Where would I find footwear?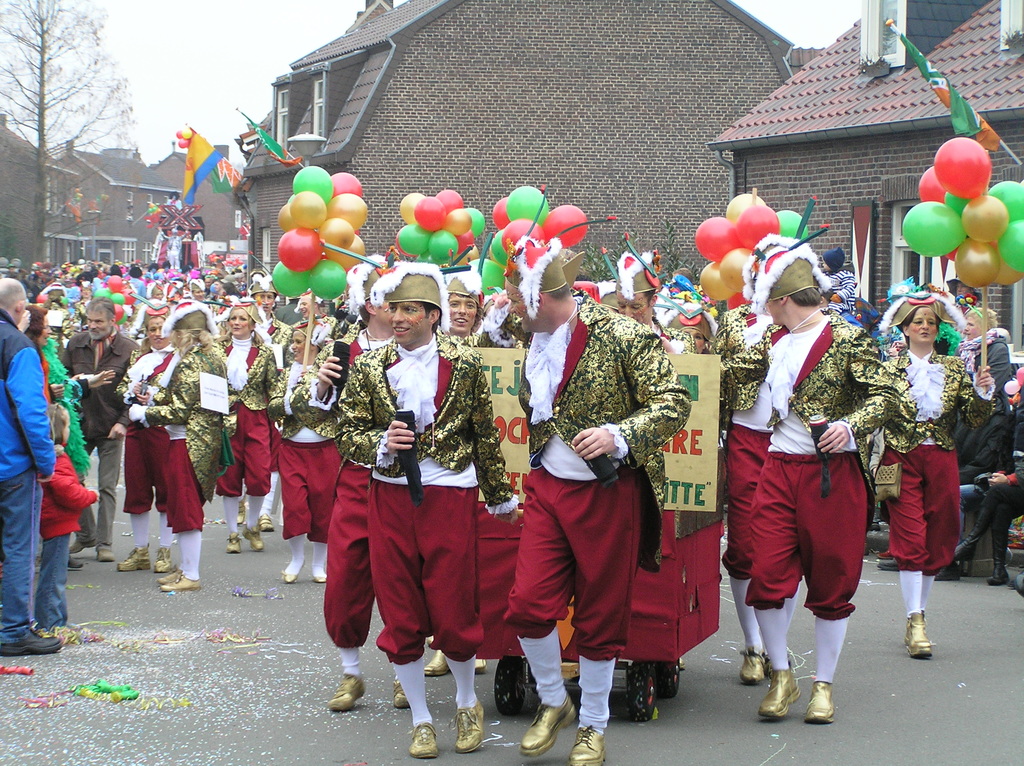
At box=[224, 536, 241, 553].
